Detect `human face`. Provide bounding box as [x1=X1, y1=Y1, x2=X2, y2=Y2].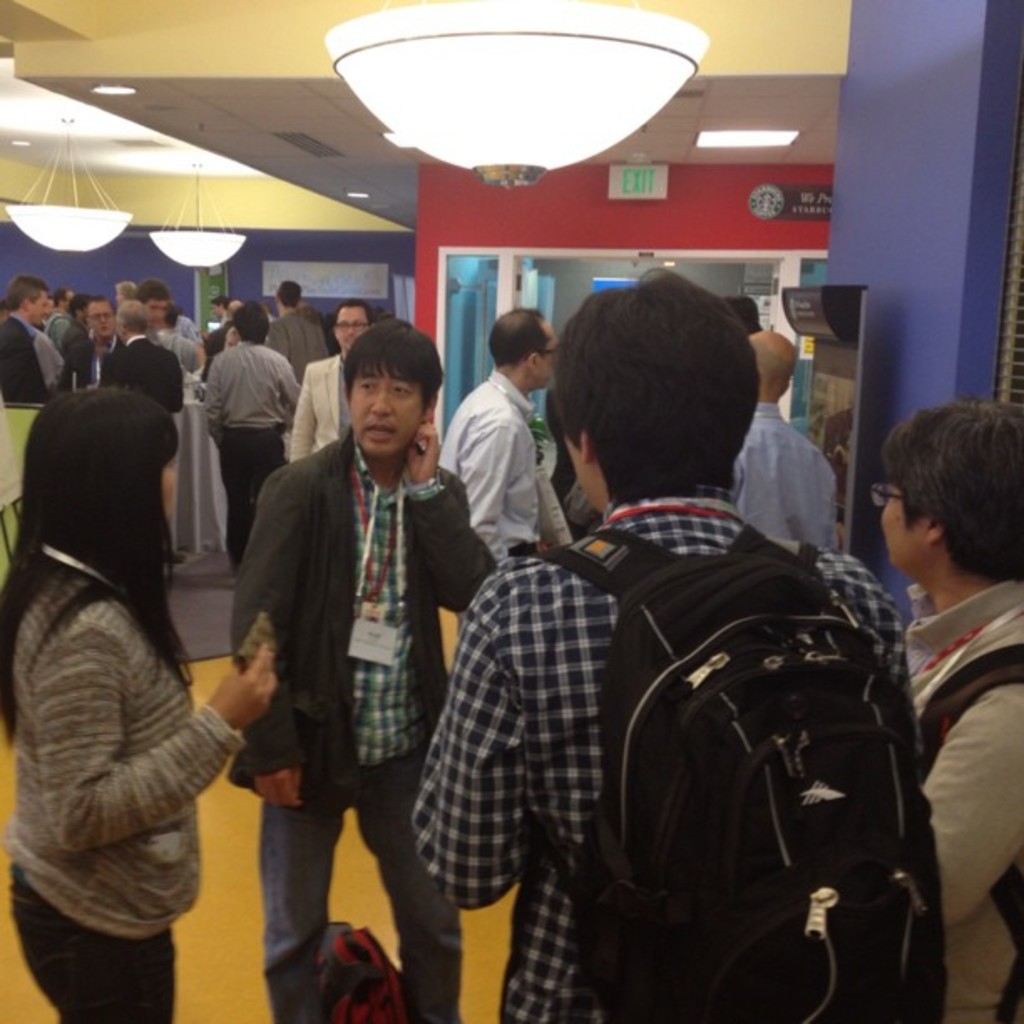
[x1=351, y1=373, x2=427, y2=448].
